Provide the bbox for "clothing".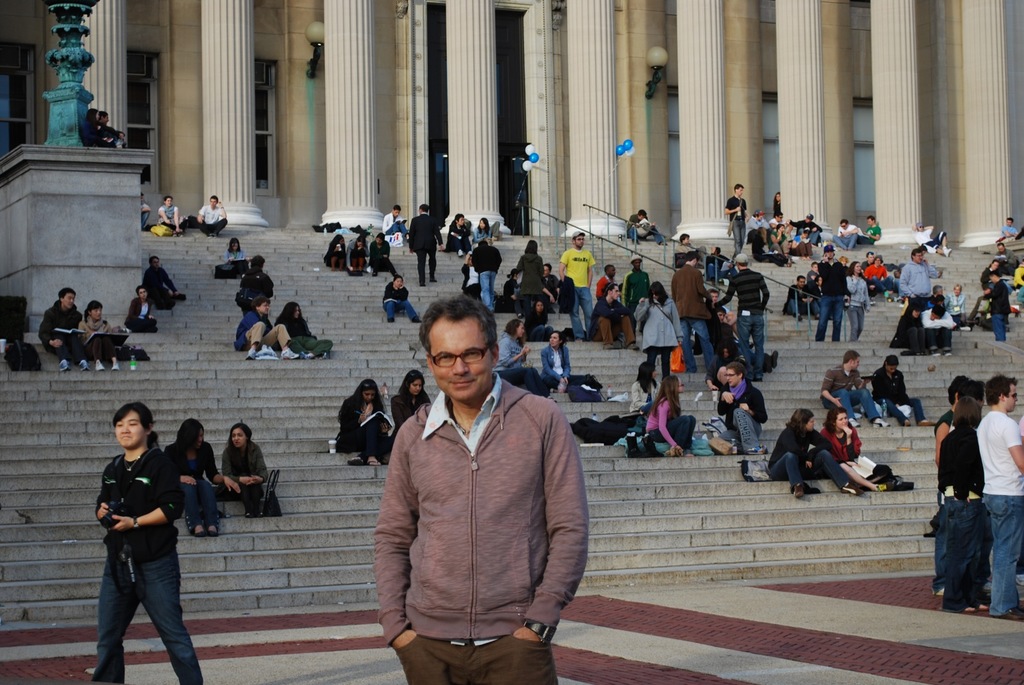
bbox(975, 413, 1023, 615).
